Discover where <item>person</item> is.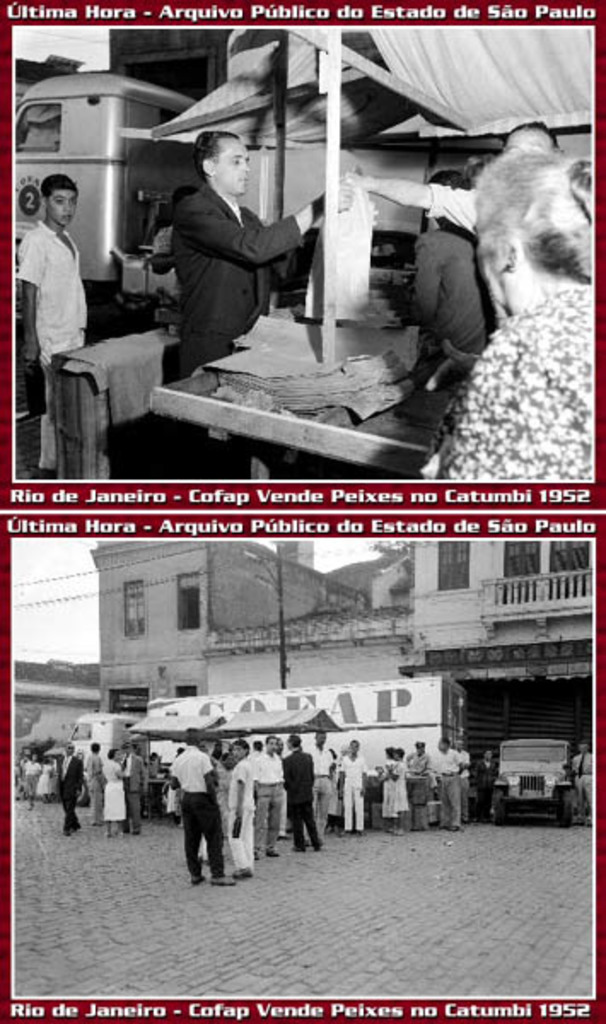
Discovered at box=[10, 744, 31, 792].
